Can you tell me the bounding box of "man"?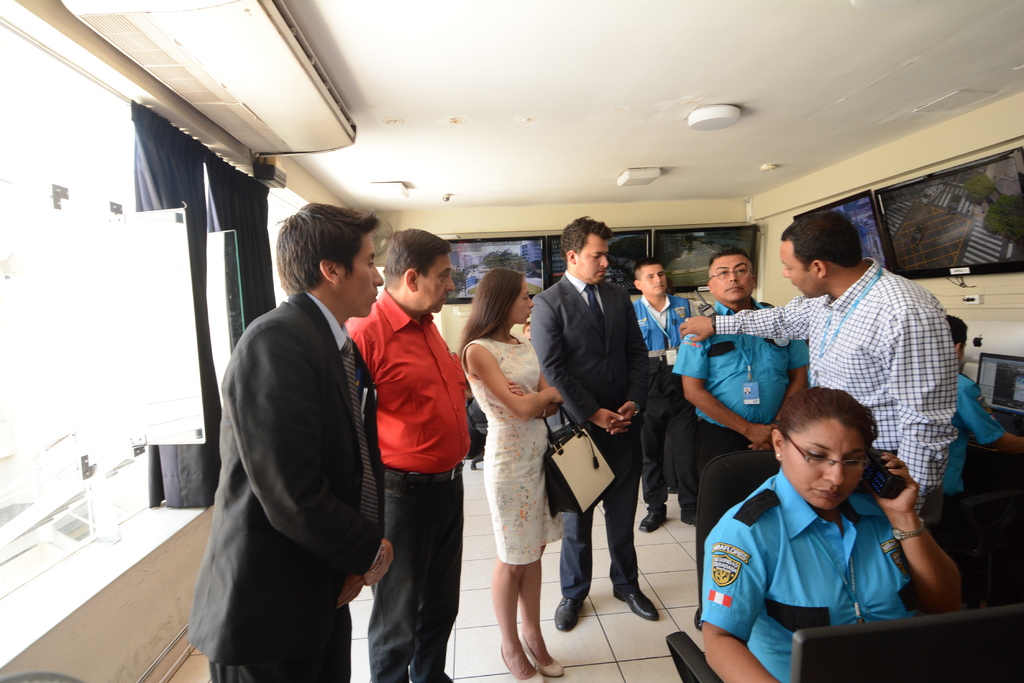
box(529, 209, 665, 634).
